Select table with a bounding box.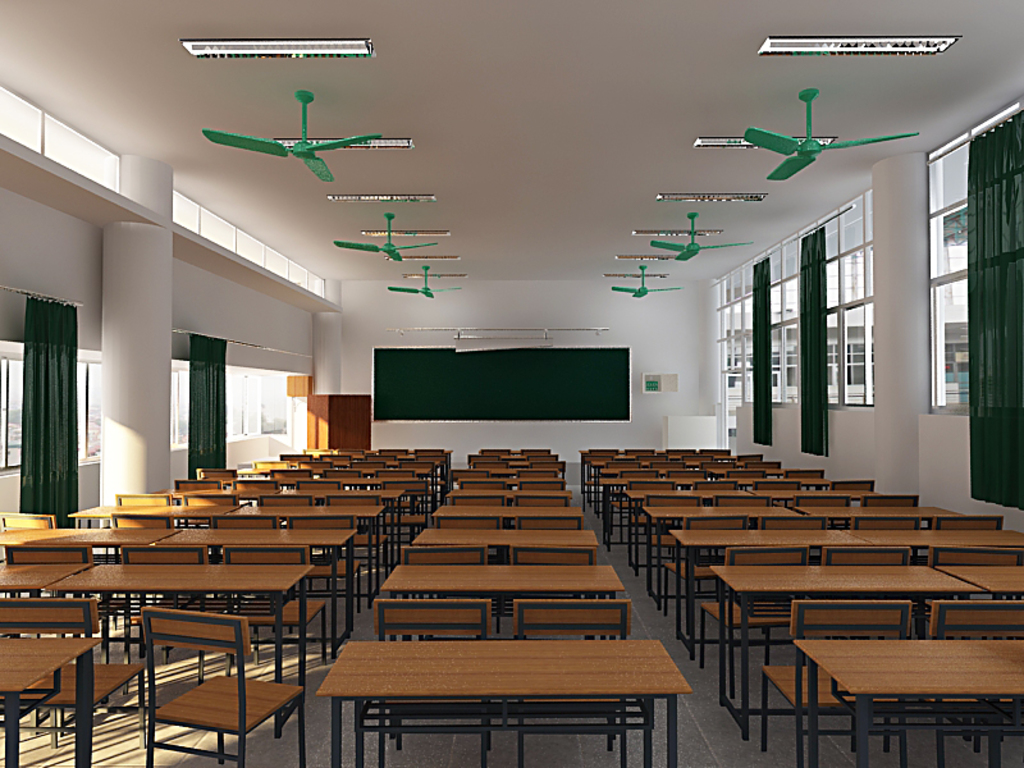
{"left": 0, "top": 568, "right": 95, "bottom": 741}.
